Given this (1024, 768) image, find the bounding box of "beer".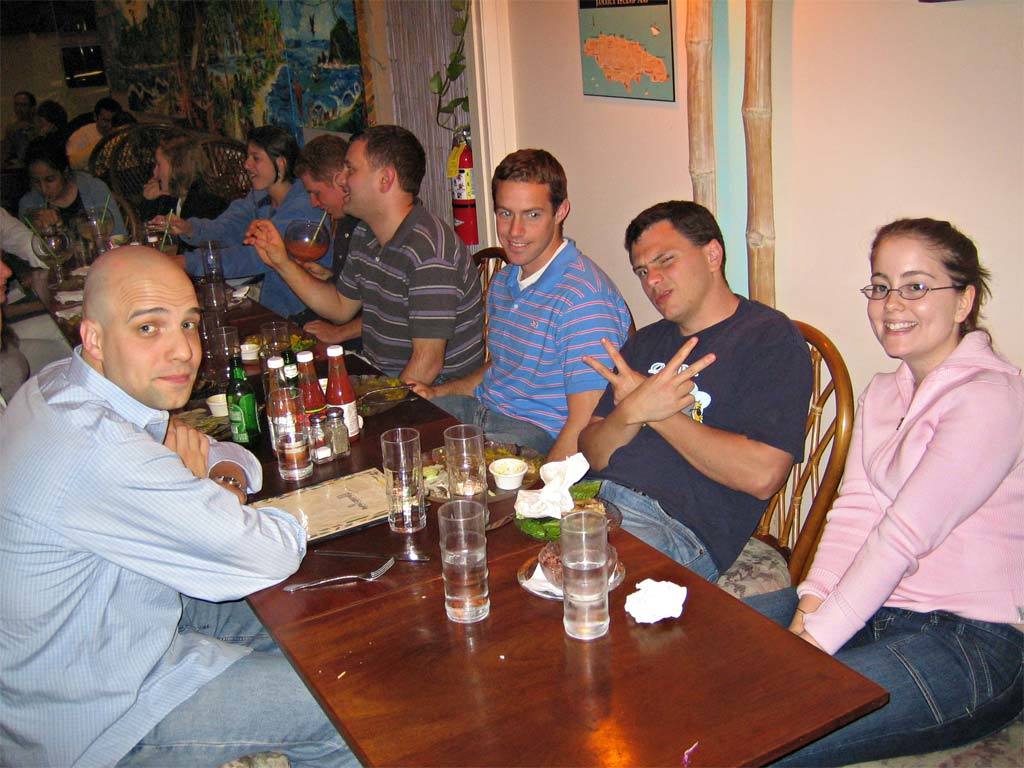
{"x1": 263, "y1": 356, "x2": 304, "y2": 448}.
